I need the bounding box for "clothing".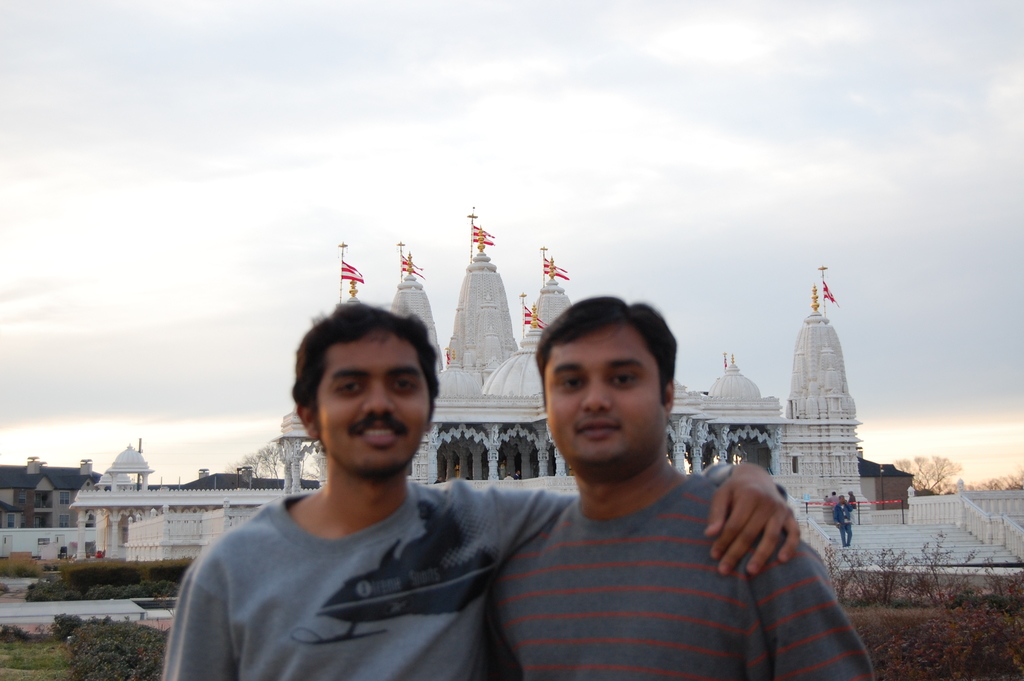
Here it is: BBox(484, 457, 877, 680).
